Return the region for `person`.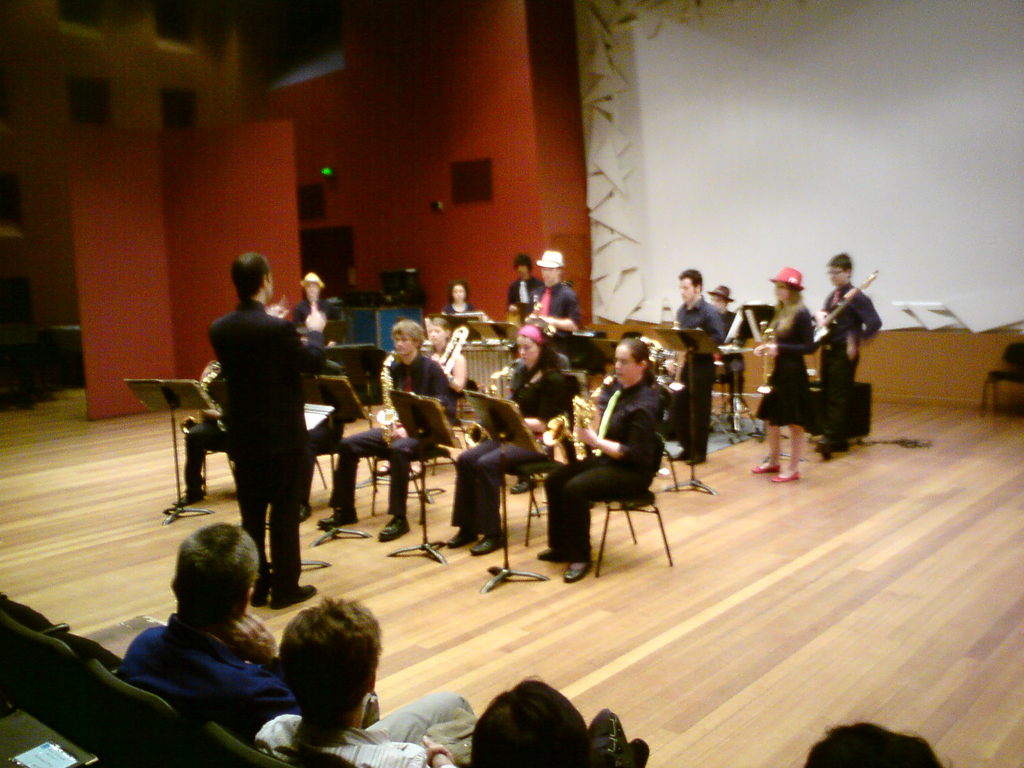
[561,346,659,560].
